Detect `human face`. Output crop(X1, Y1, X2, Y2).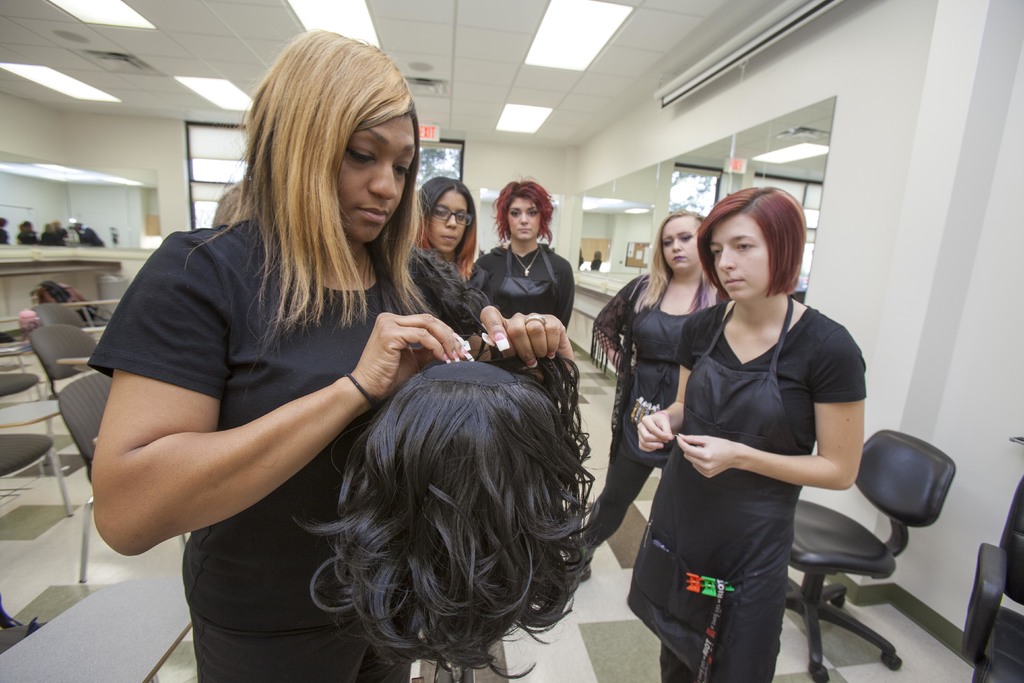
crop(508, 188, 545, 242).
